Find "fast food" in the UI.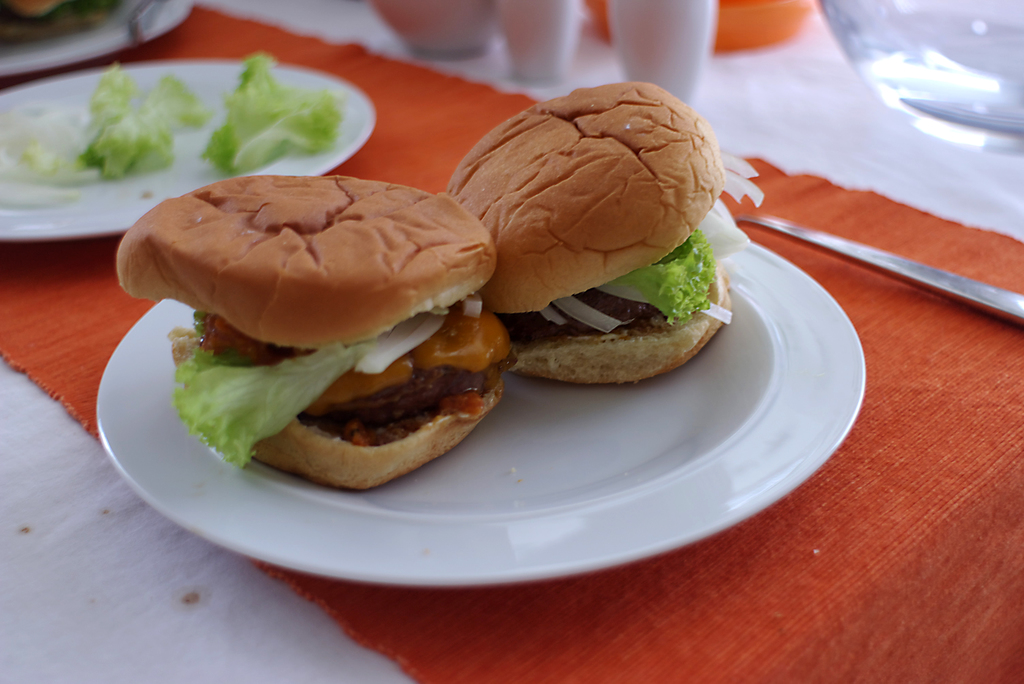
UI element at box(202, 52, 345, 175).
